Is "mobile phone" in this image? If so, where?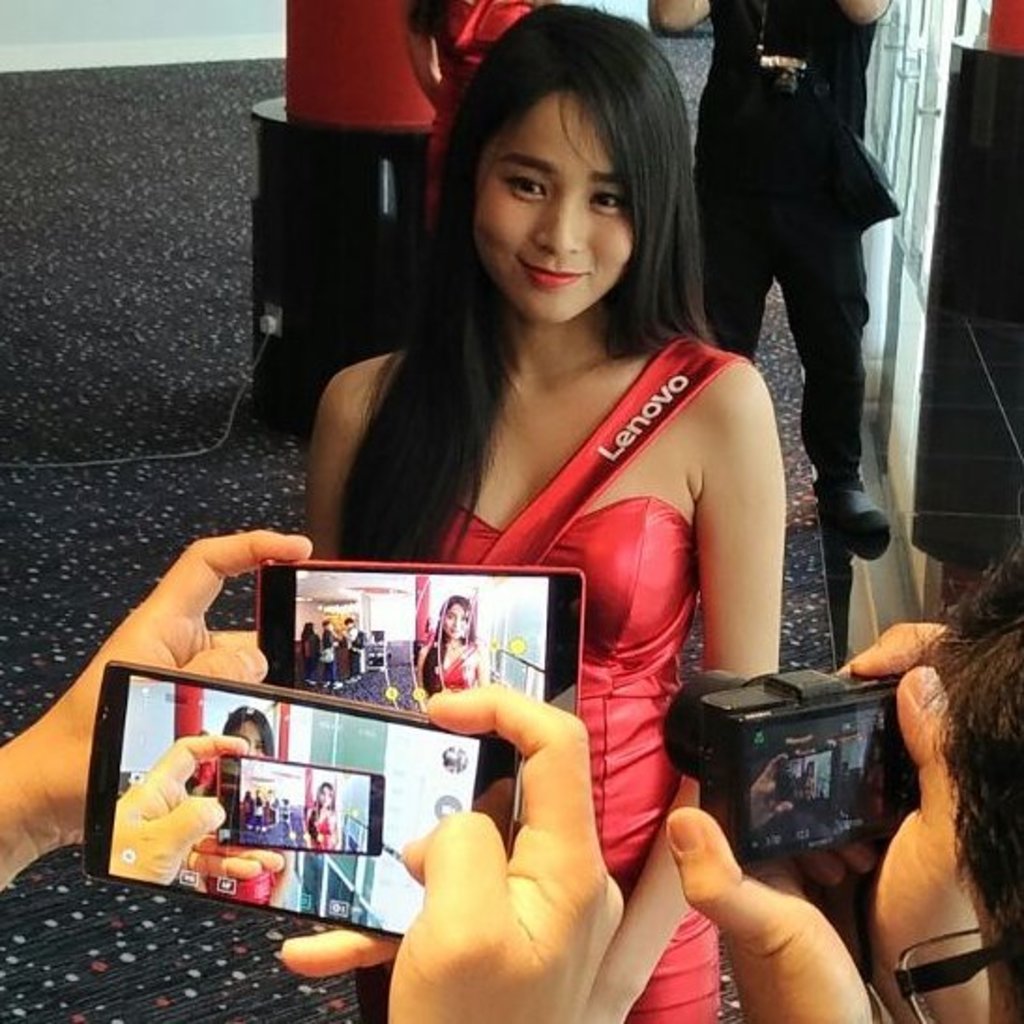
Yes, at (x1=110, y1=674, x2=535, y2=936).
